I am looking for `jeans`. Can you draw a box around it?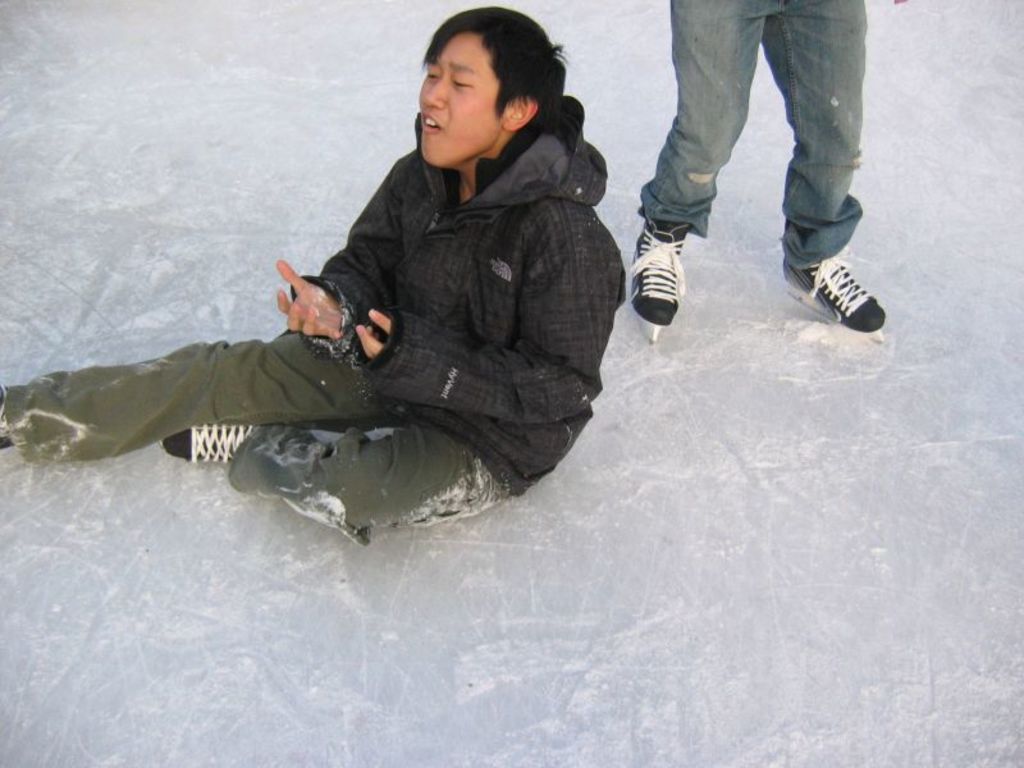
Sure, the bounding box is [622,0,883,288].
